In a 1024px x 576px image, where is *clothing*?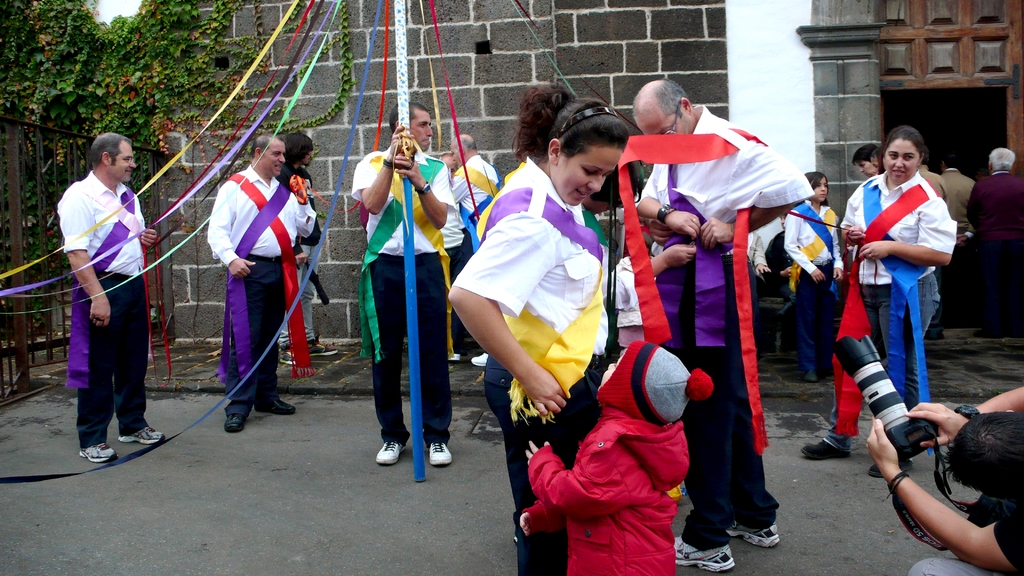
select_region(776, 203, 845, 385).
